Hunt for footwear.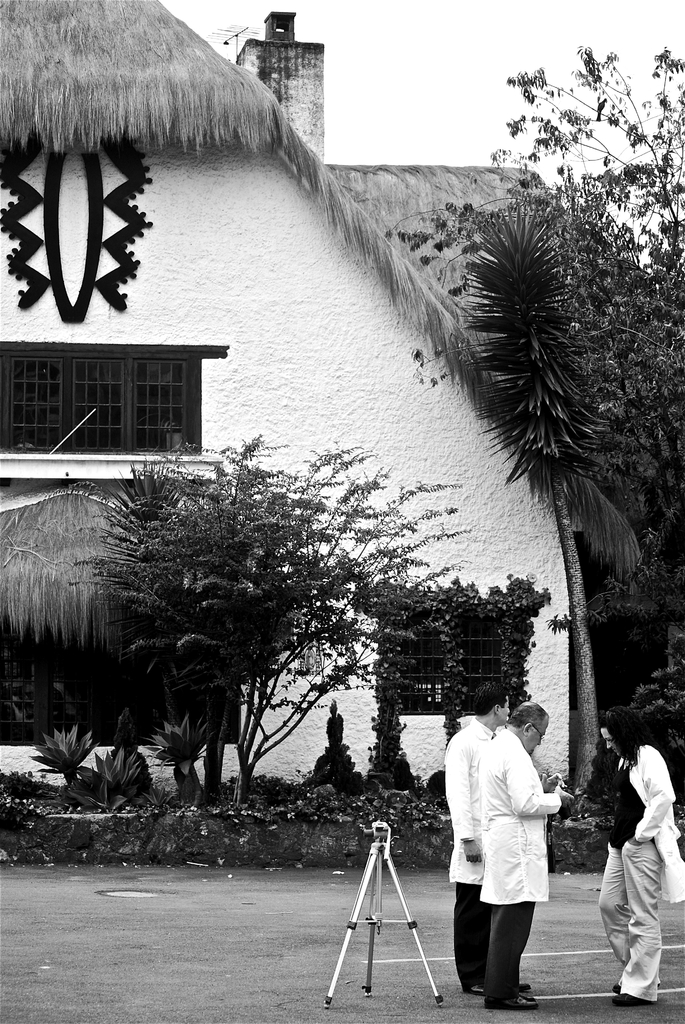
Hunted down at box(614, 993, 649, 1007).
